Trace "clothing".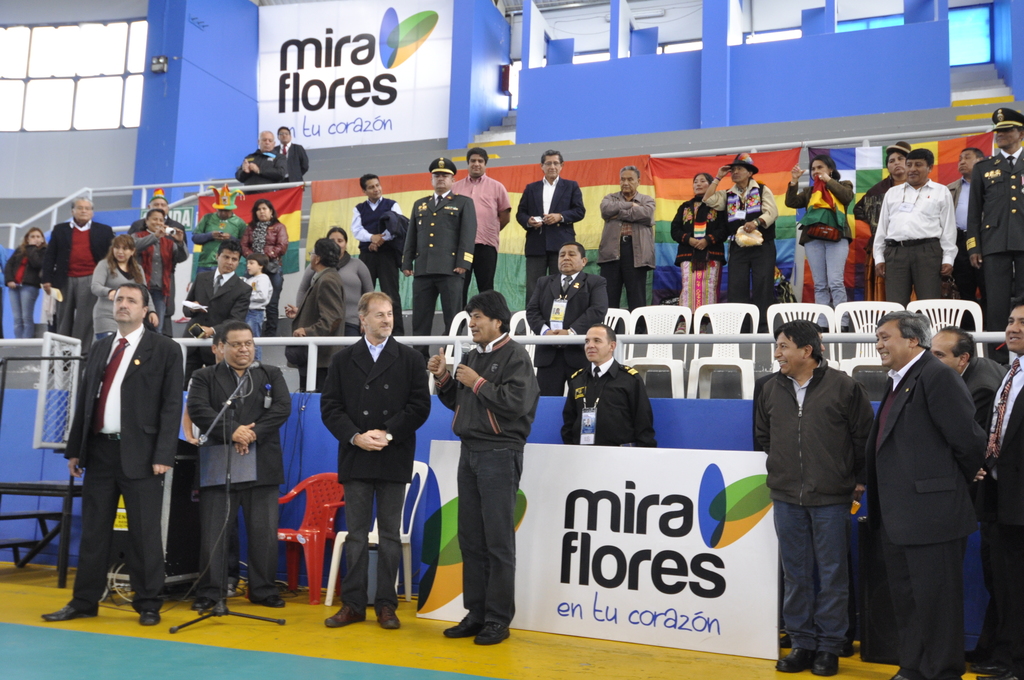
Traced to <bbox>944, 173, 988, 330</bbox>.
